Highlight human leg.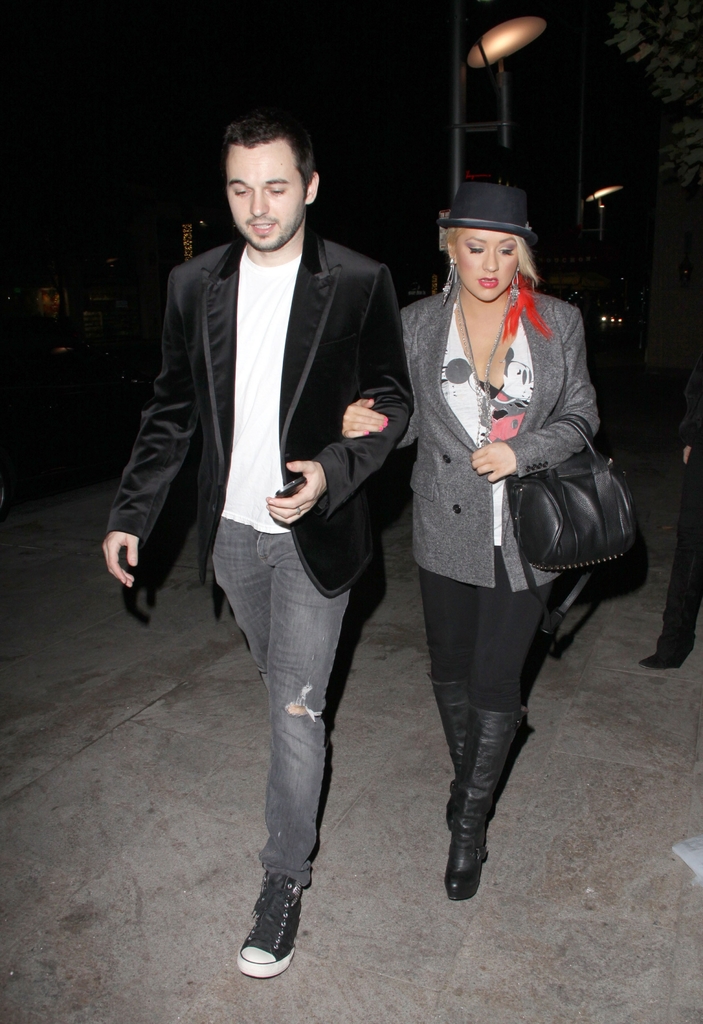
Highlighted region: locate(424, 566, 475, 822).
